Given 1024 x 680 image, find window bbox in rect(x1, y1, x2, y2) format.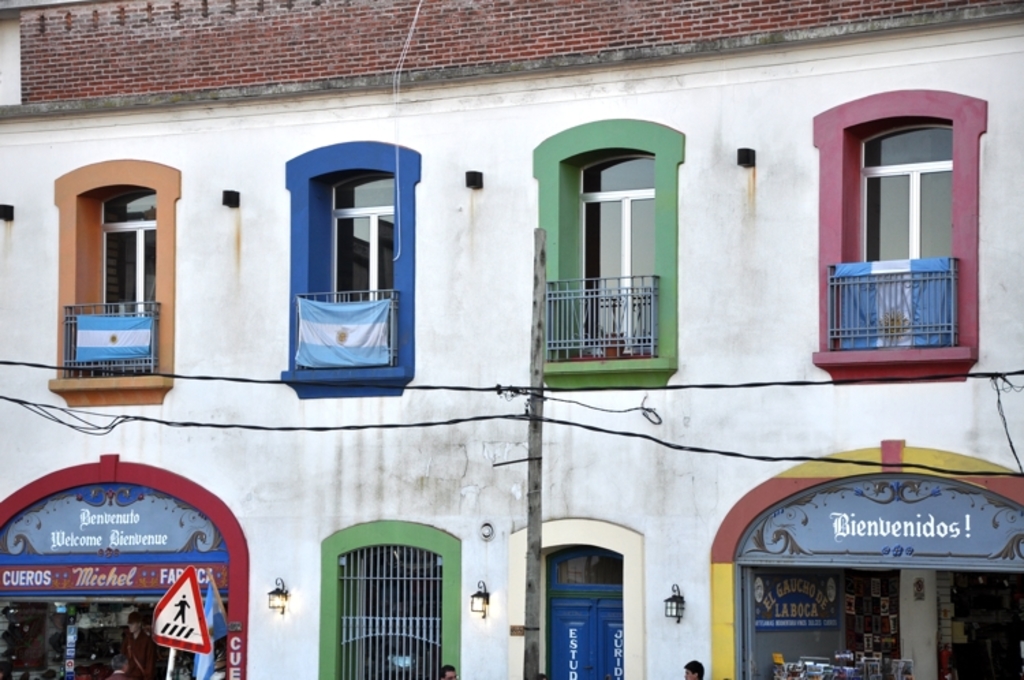
rect(829, 86, 979, 369).
